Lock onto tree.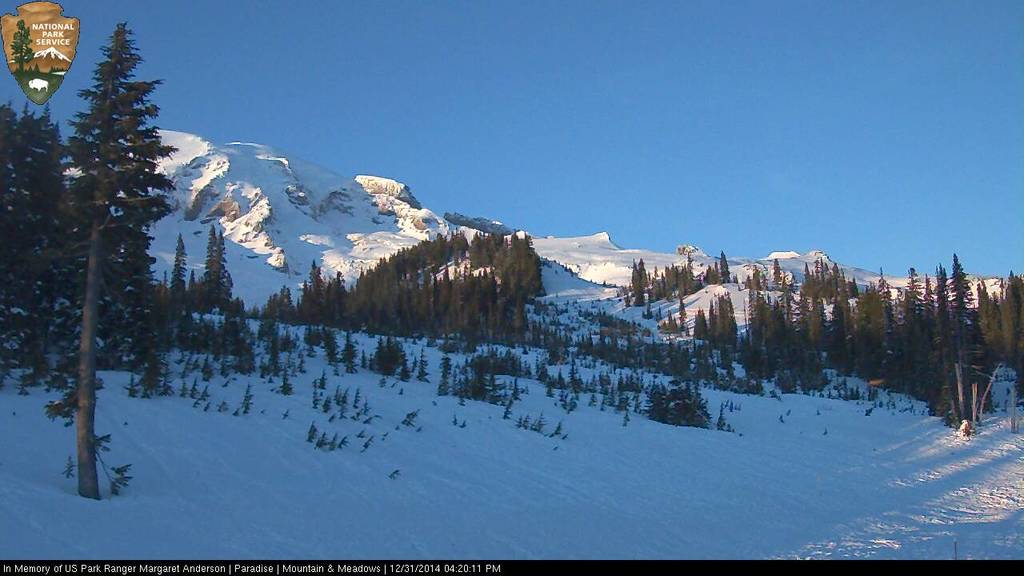
Locked: 978:268:1023:382.
